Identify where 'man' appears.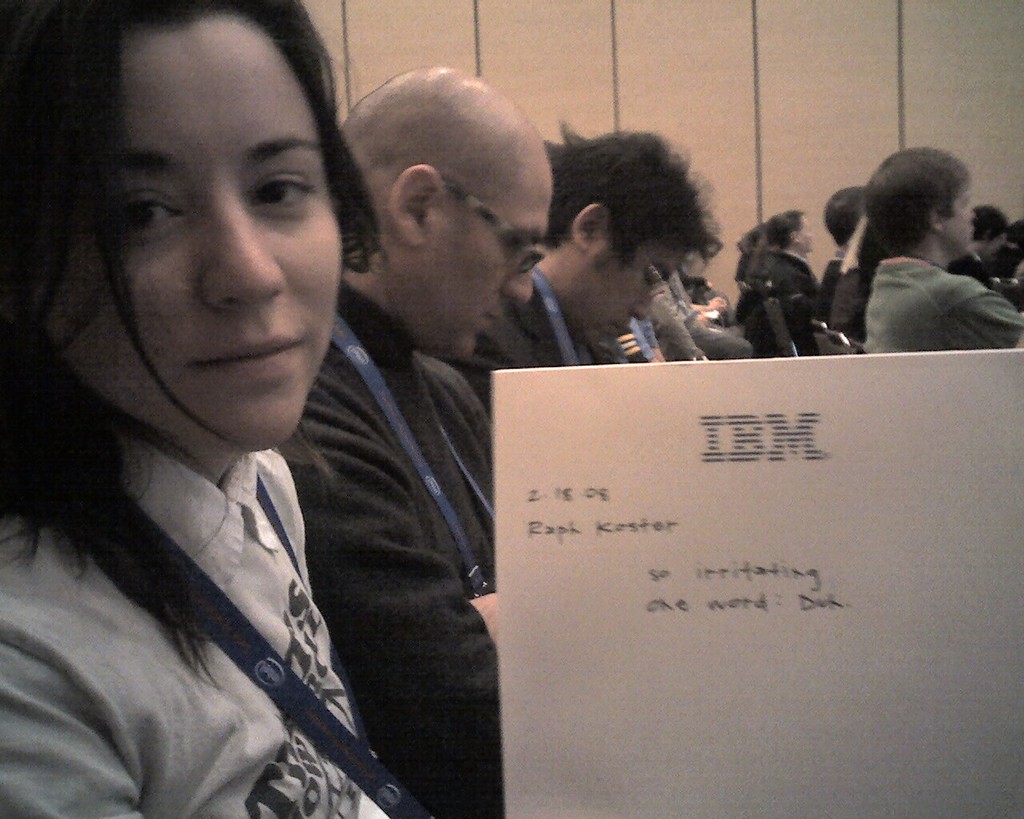
Appears at <region>814, 180, 861, 350</region>.
